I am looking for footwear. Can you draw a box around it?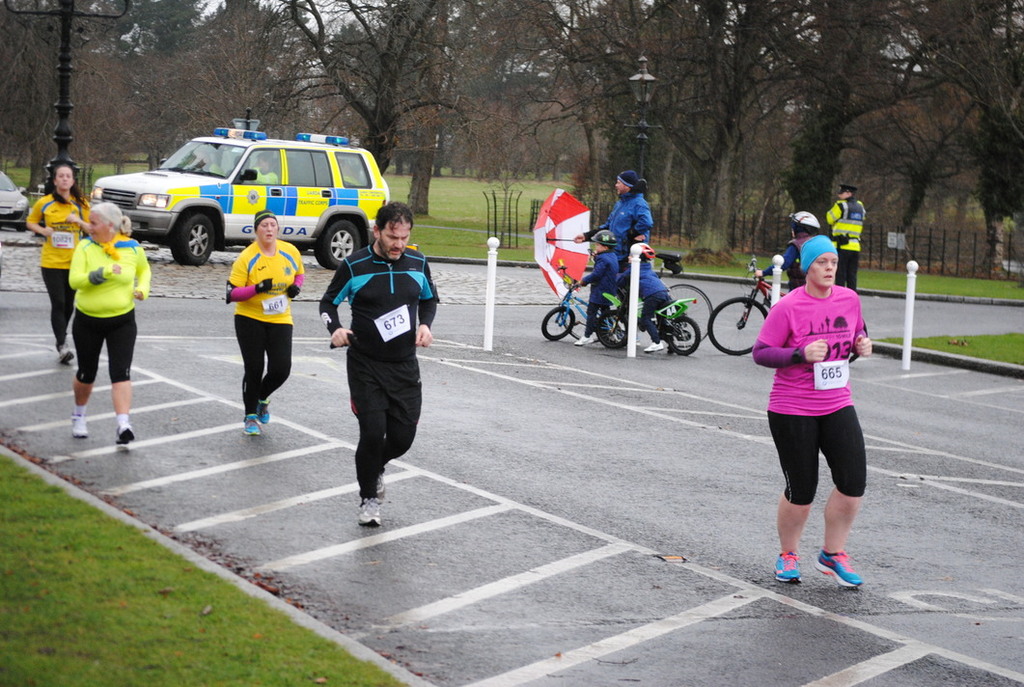
Sure, the bounding box is box=[259, 400, 273, 426].
